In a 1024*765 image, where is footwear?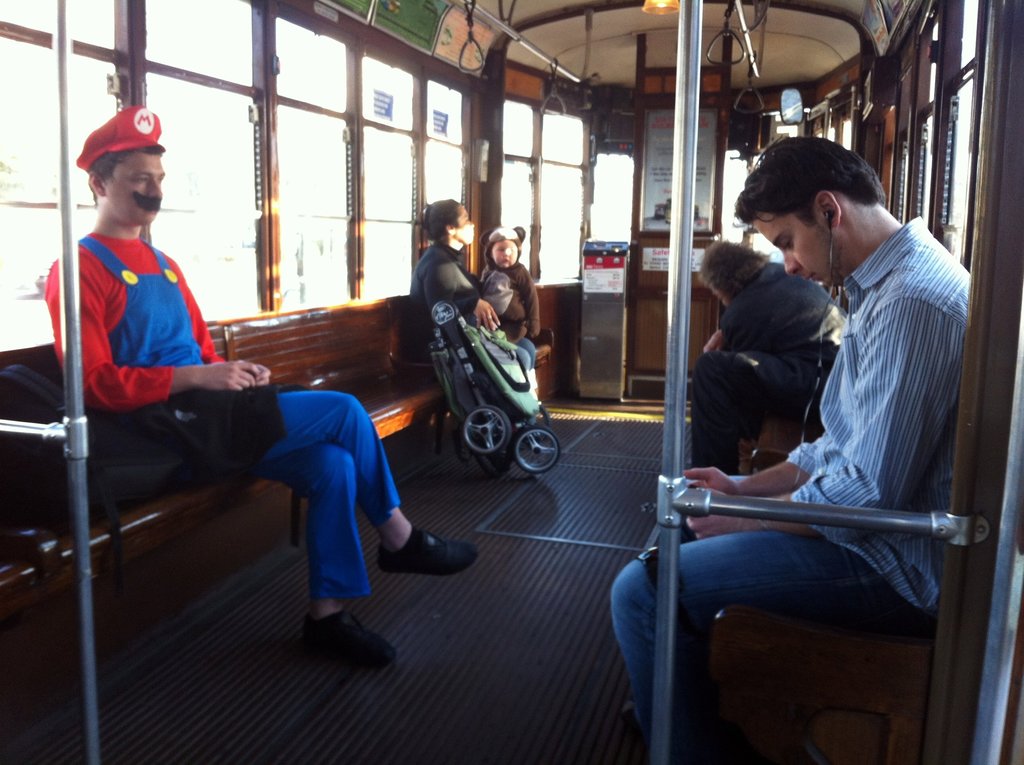
Rect(289, 593, 375, 674).
